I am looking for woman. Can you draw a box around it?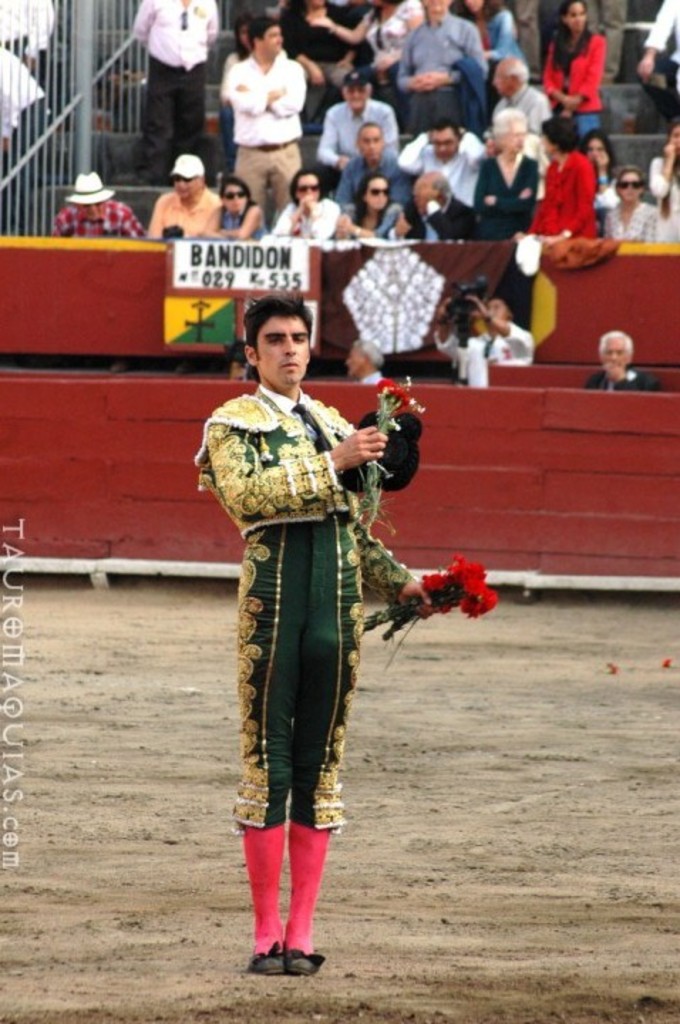
Sure, the bounding box is [x1=646, y1=128, x2=679, y2=252].
